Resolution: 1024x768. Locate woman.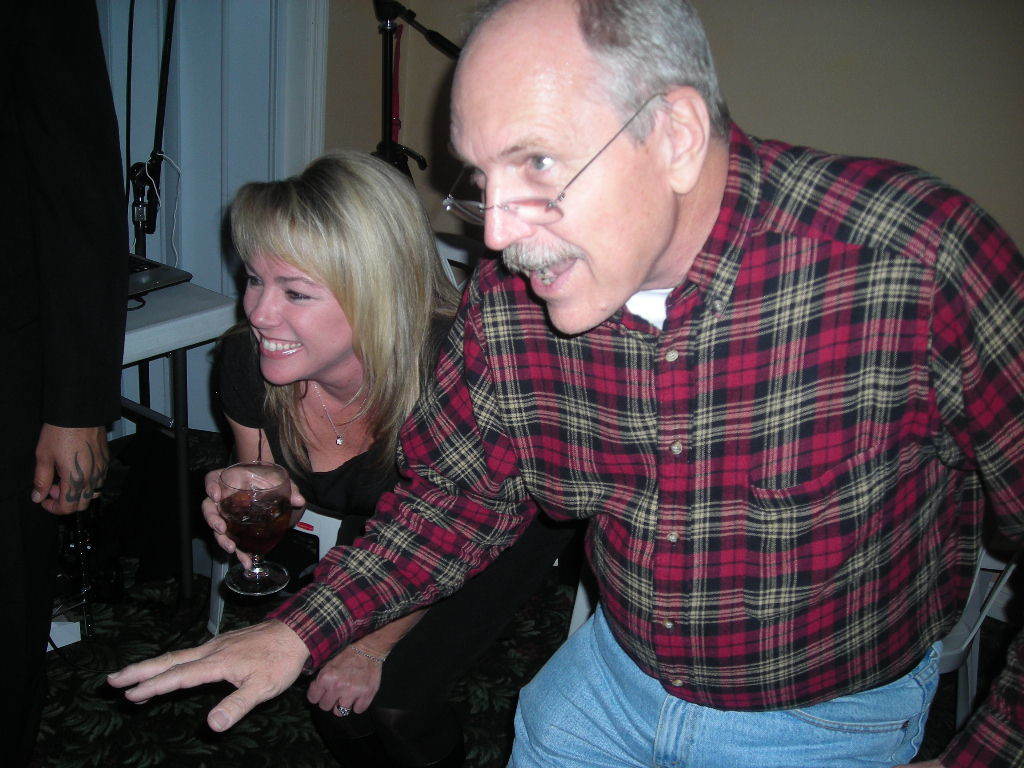
(168,152,513,731).
